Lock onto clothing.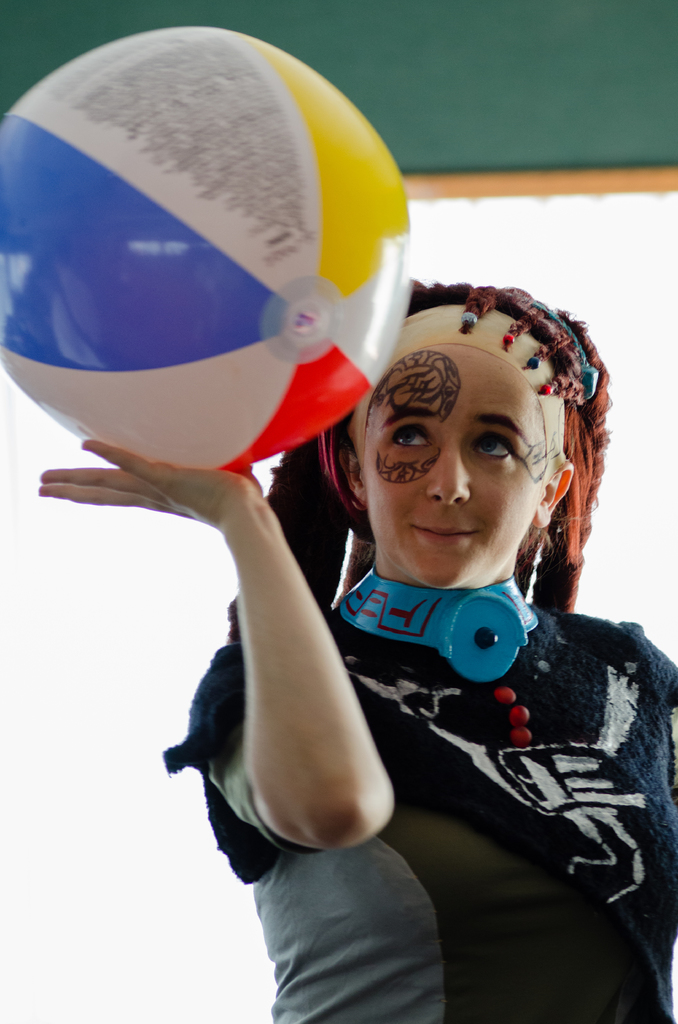
Locked: region(290, 491, 658, 958).
